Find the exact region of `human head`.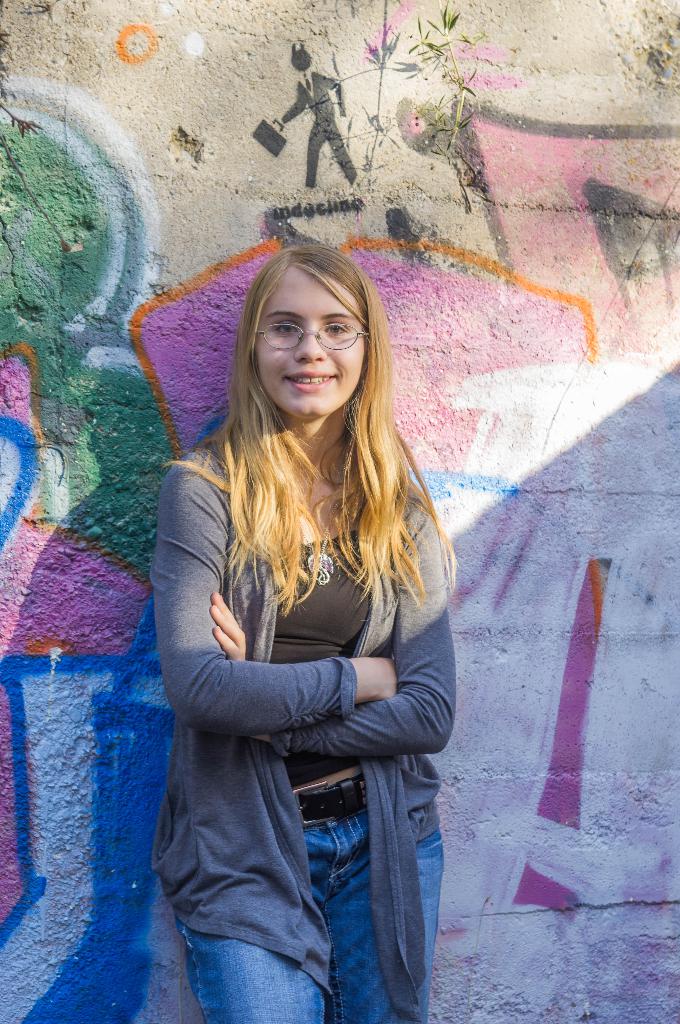
Exact region: detection(239, 250, 375, 393).
